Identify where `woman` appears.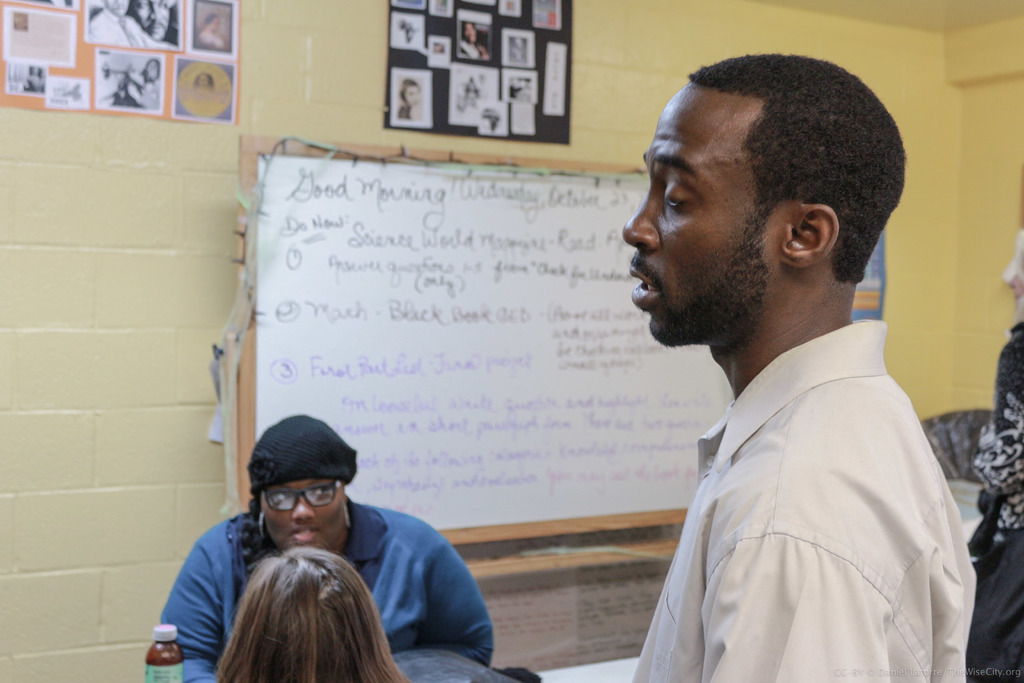
Appears at Rect(157, 414, 494, 682).
